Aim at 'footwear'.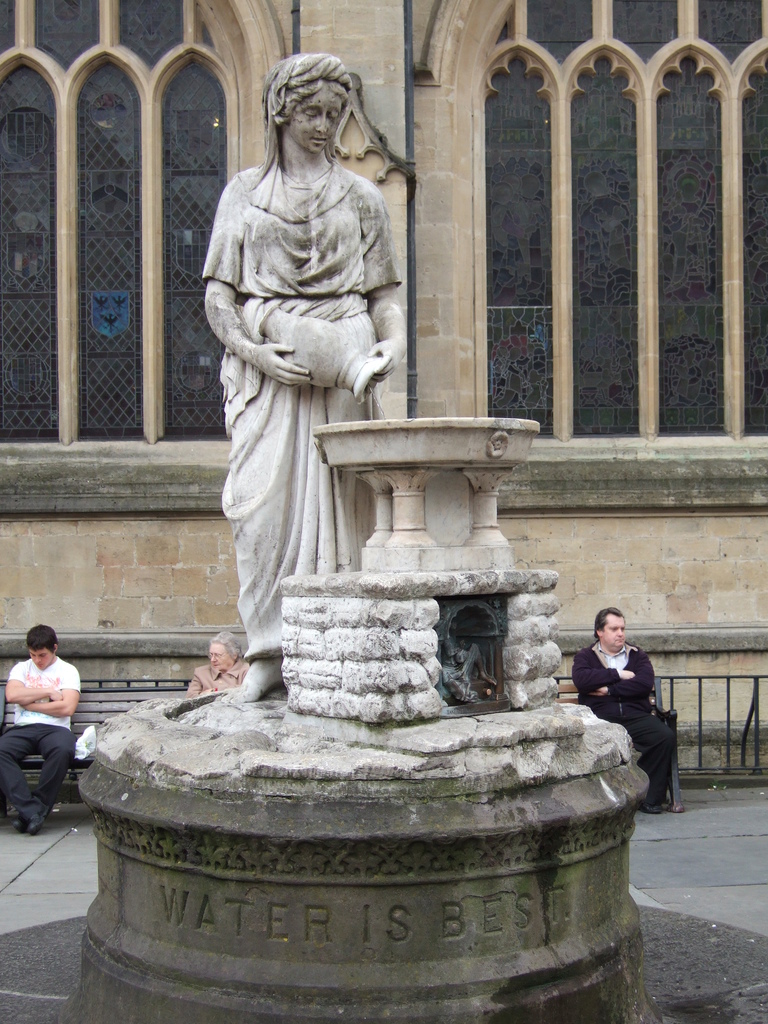
Aimed at <region>12, 819, 30, 835</region>.
